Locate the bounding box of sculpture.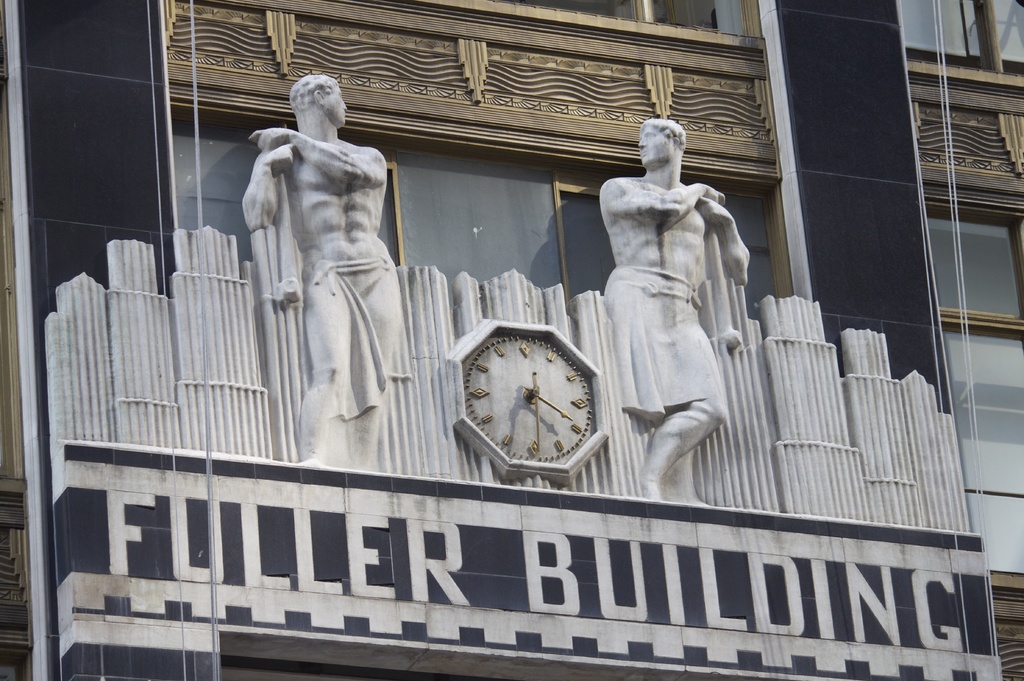
Bounding box: [left=590, top=104, right=778, bottom=551].
